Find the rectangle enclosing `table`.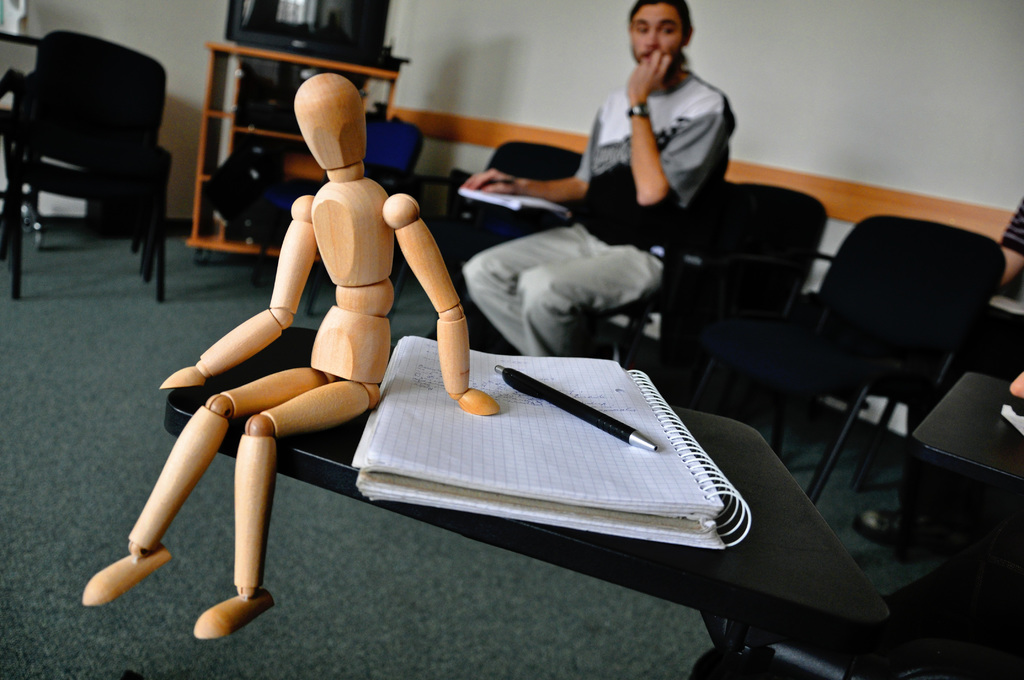
(172,416,895,670).
